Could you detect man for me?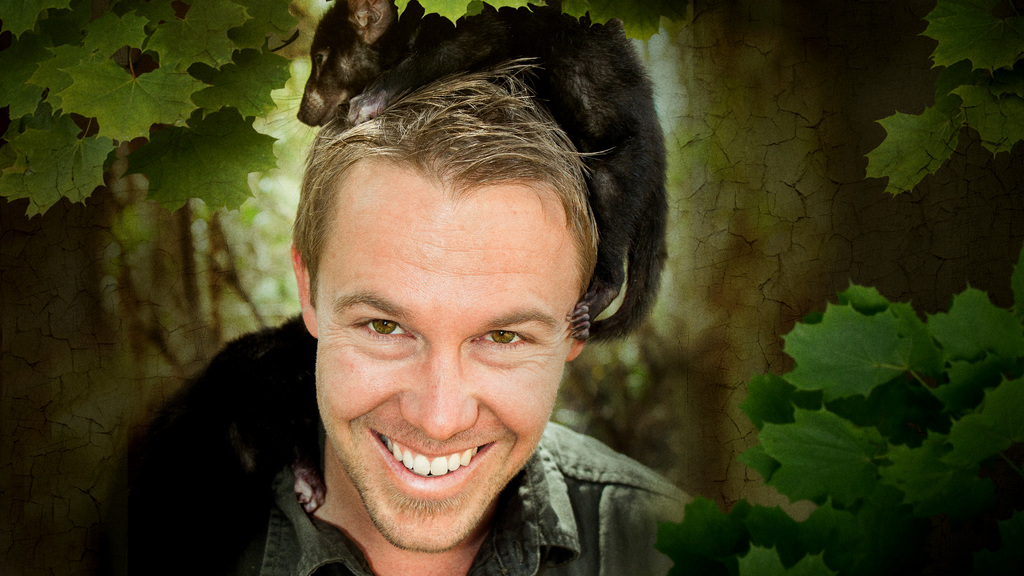
Detection result: {"x1": 147, "y1": 26, "x2": 728, "y2": 575}.
